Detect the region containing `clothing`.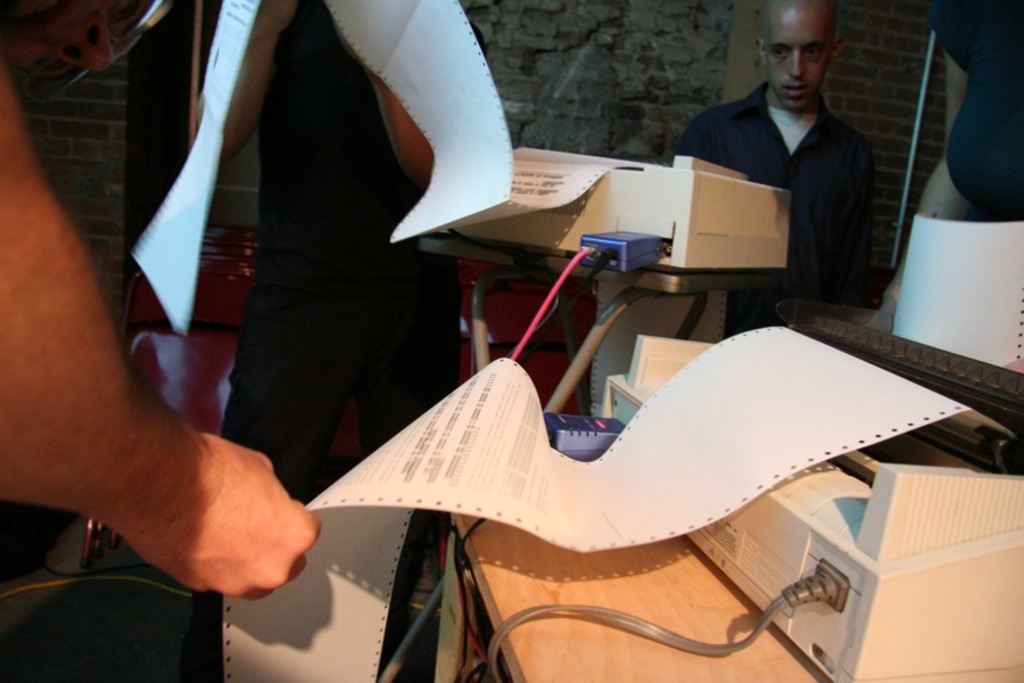
bbox(225, 0, 452, 480).
